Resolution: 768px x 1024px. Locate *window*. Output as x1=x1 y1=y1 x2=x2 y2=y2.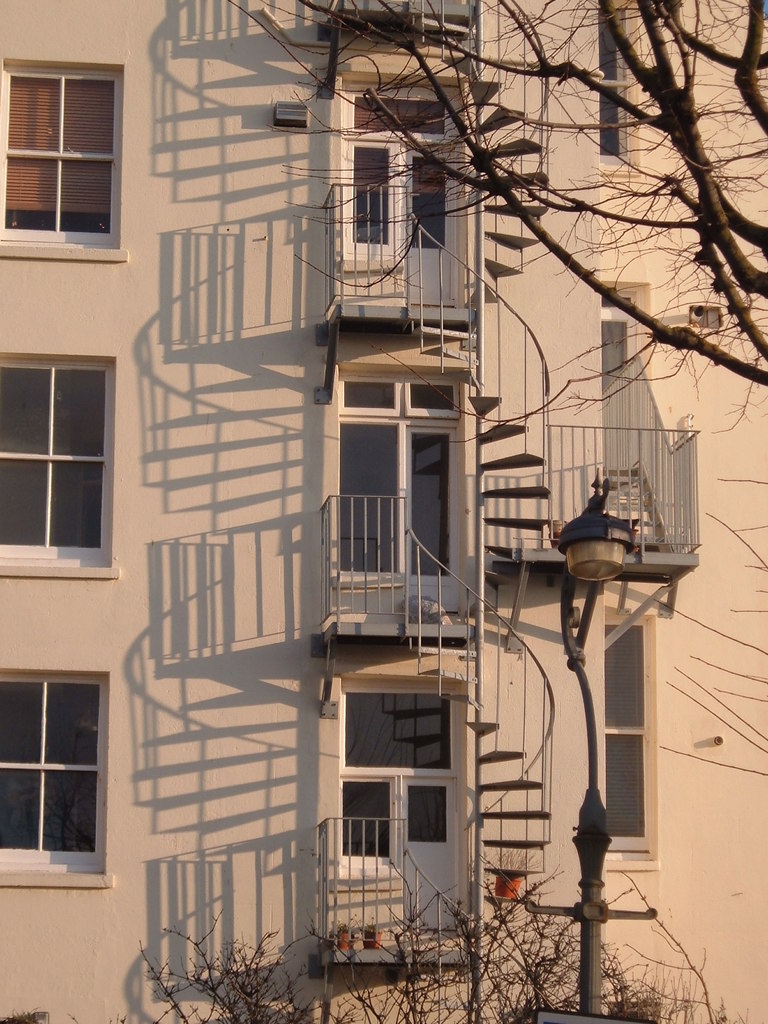
x1=6 y1=655 x2=115 y2=875.
